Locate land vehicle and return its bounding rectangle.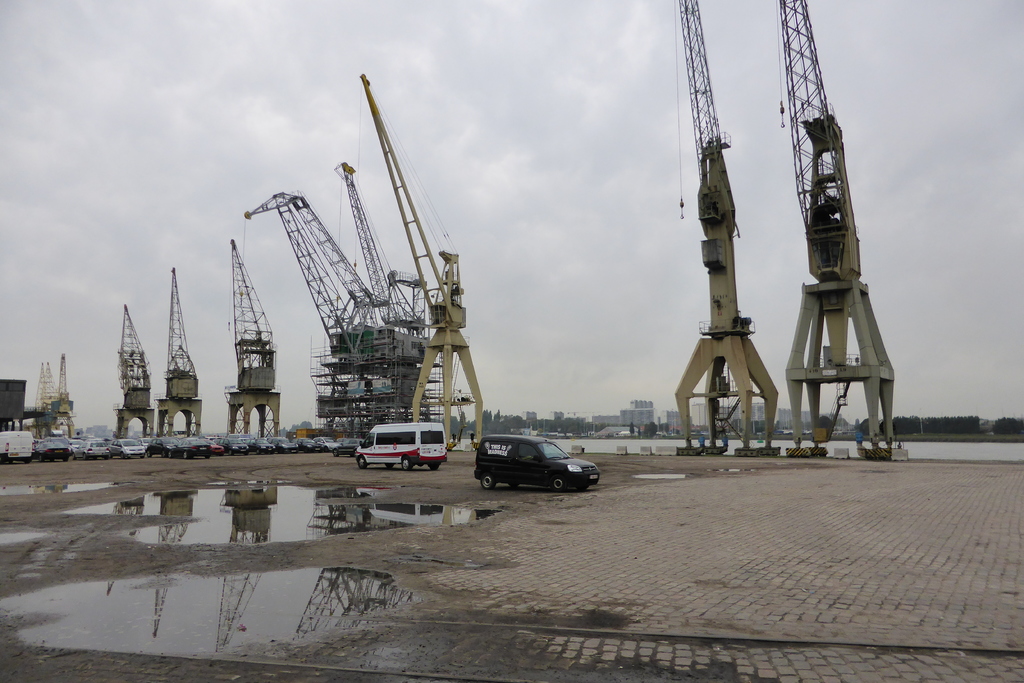
{"x1": 106, "y1": 438, "x2": 148, "y2": 461}.
